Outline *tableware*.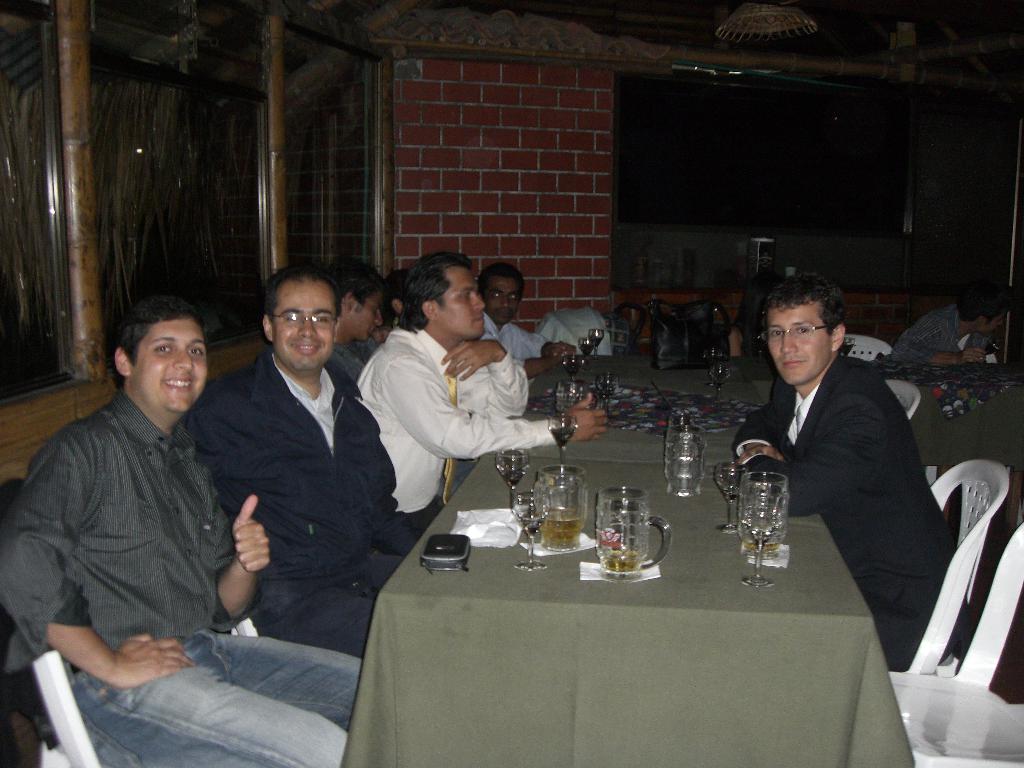
Outline: x1=556 y1=379 x2=589 y2=413.
